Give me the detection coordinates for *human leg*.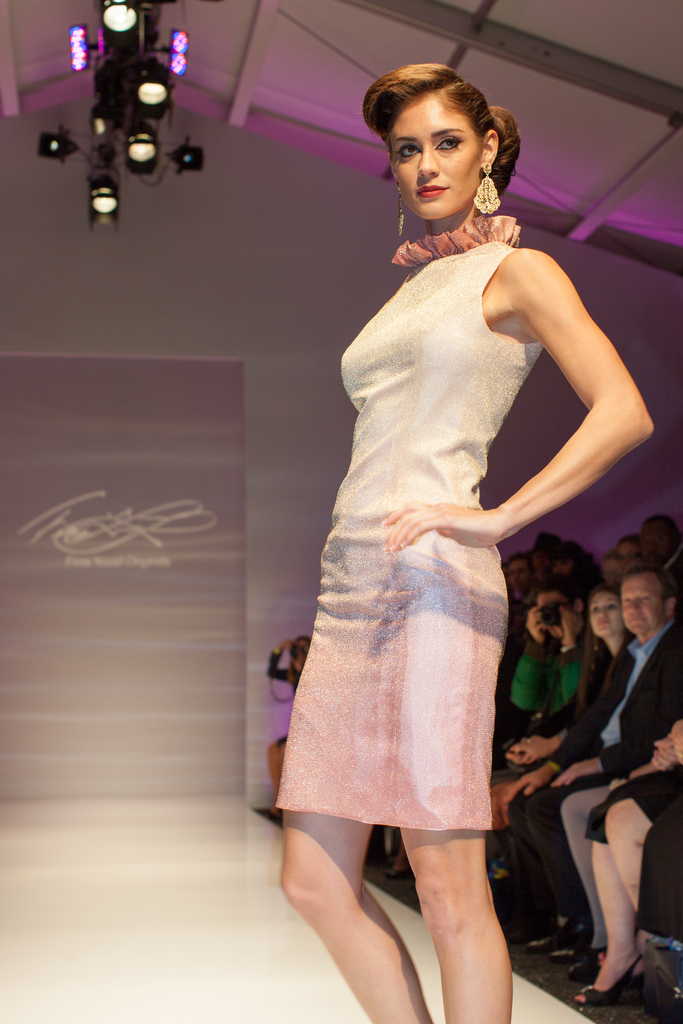
crop(560, 778, 597, 979).
